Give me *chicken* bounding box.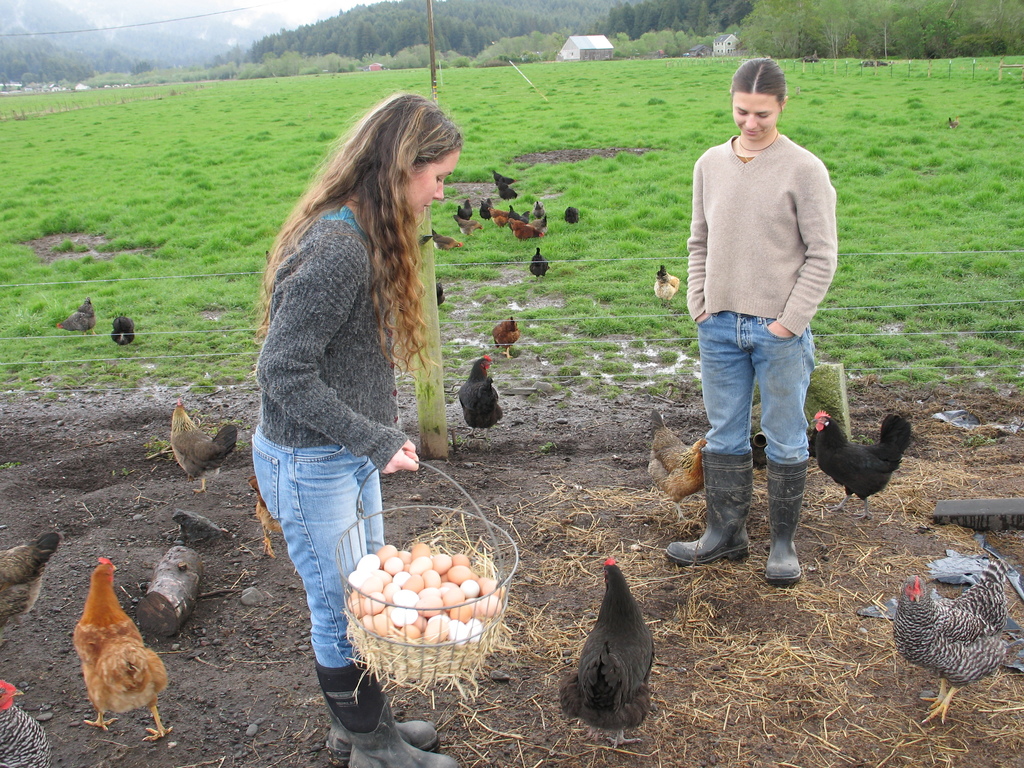
rect(457, 353, 502, 438).
